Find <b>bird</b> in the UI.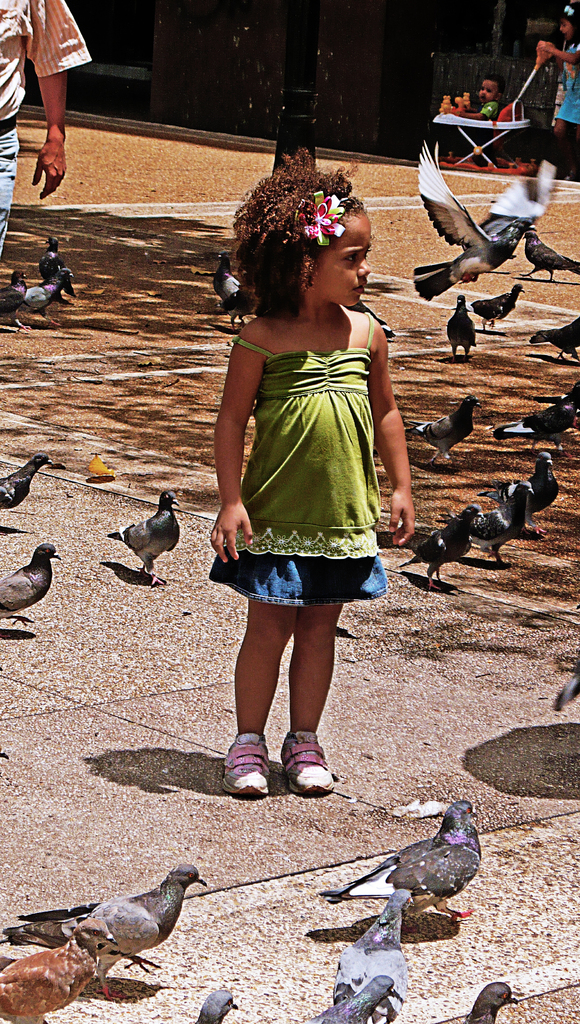
UI element at select_region(19, 266, 78, 314).
